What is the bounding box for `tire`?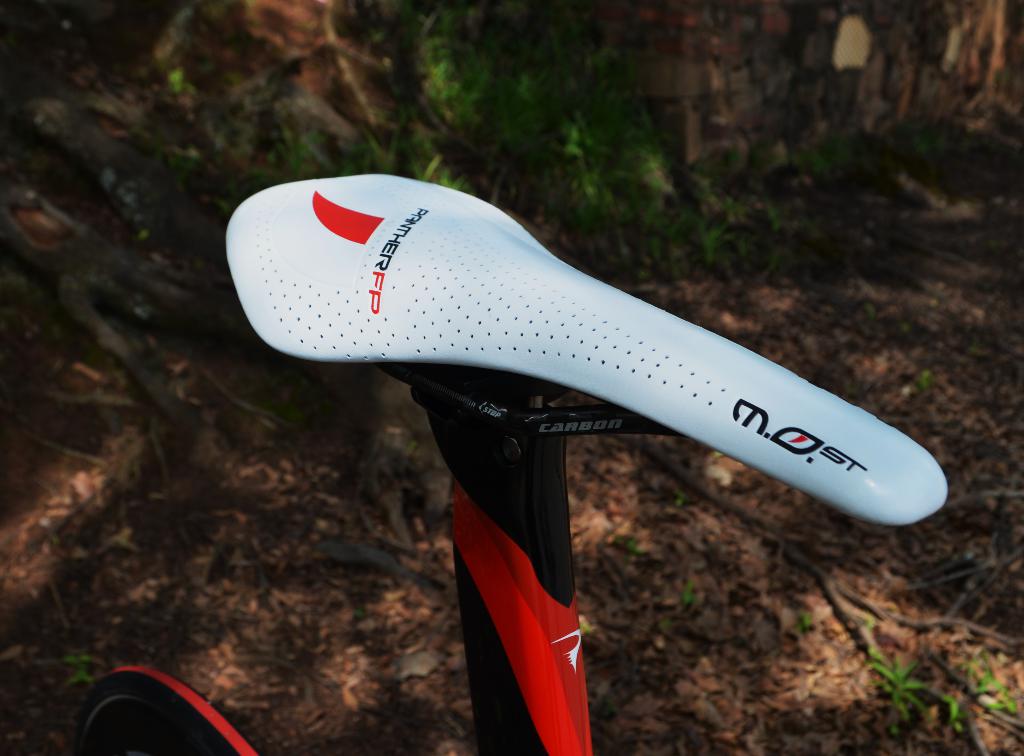
pyautogui.locateOnScreen(70, 666, 260, 755).
